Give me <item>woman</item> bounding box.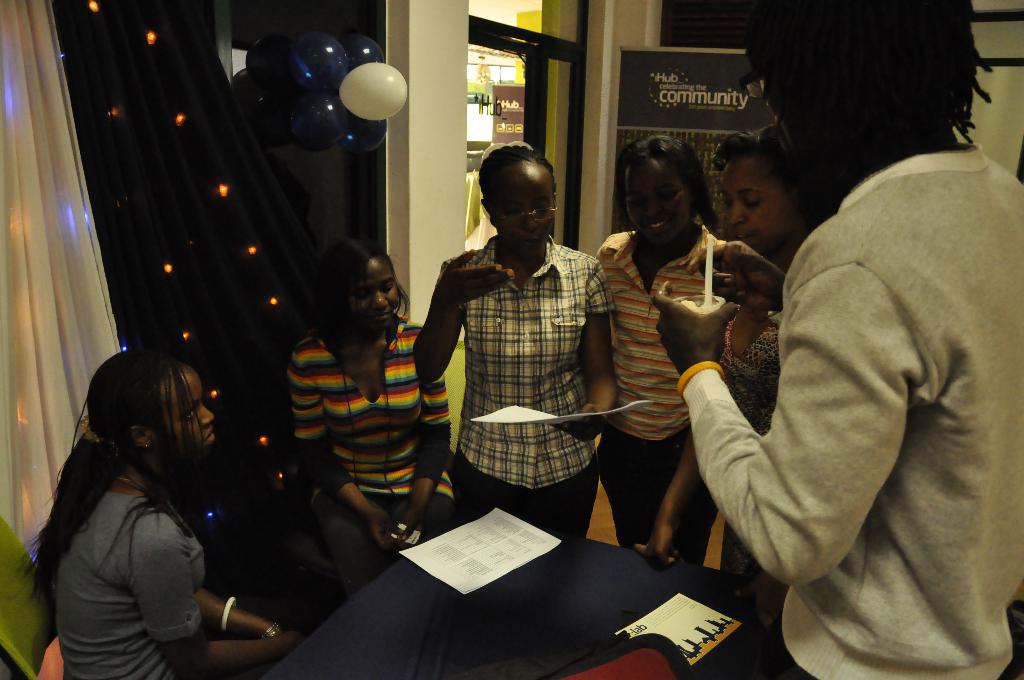
597,134,737,565.
